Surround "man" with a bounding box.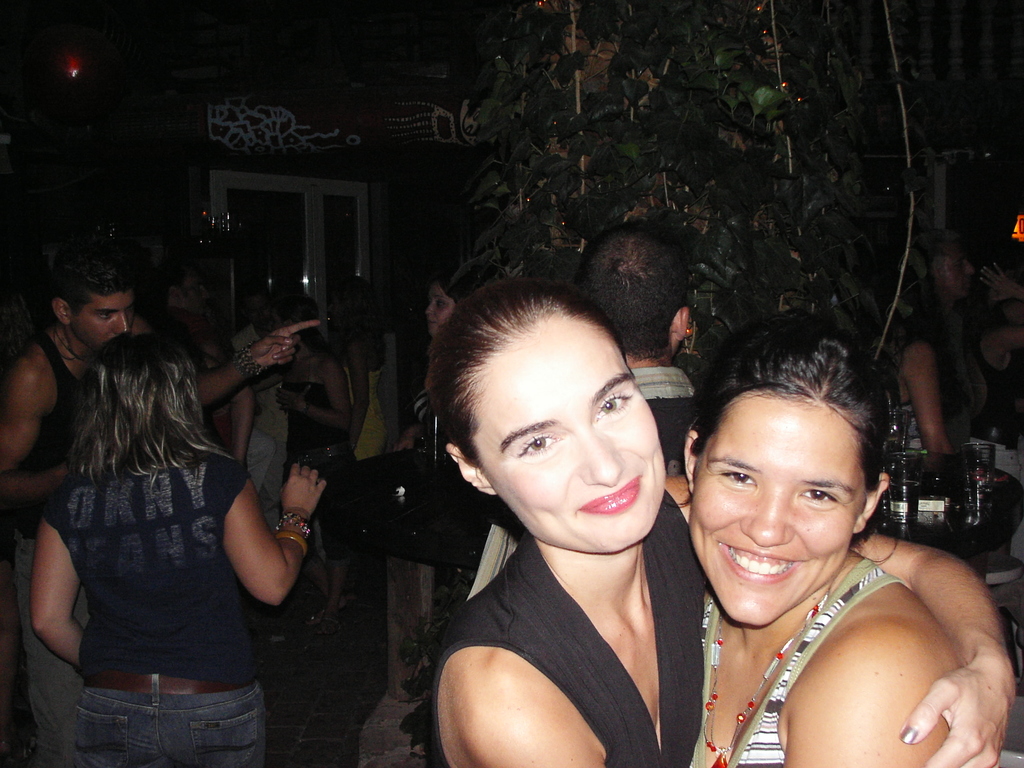
locate(0, 225, 325, 767).
